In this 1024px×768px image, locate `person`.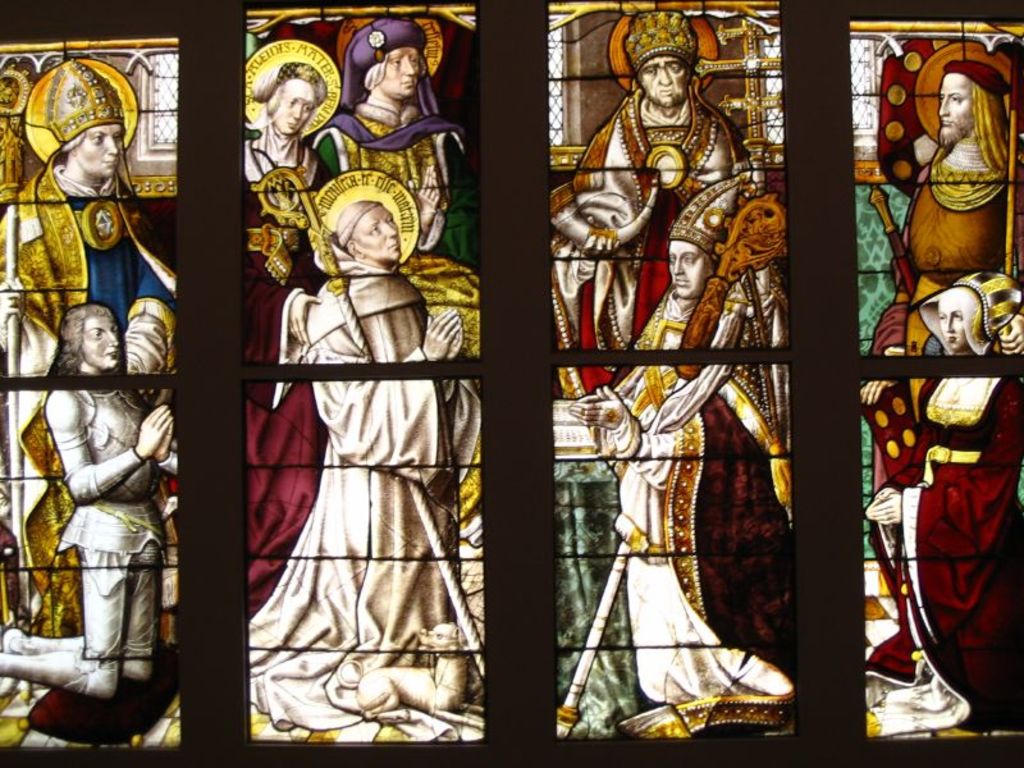
Bounding box: crop(242, 42, 352, 187).
